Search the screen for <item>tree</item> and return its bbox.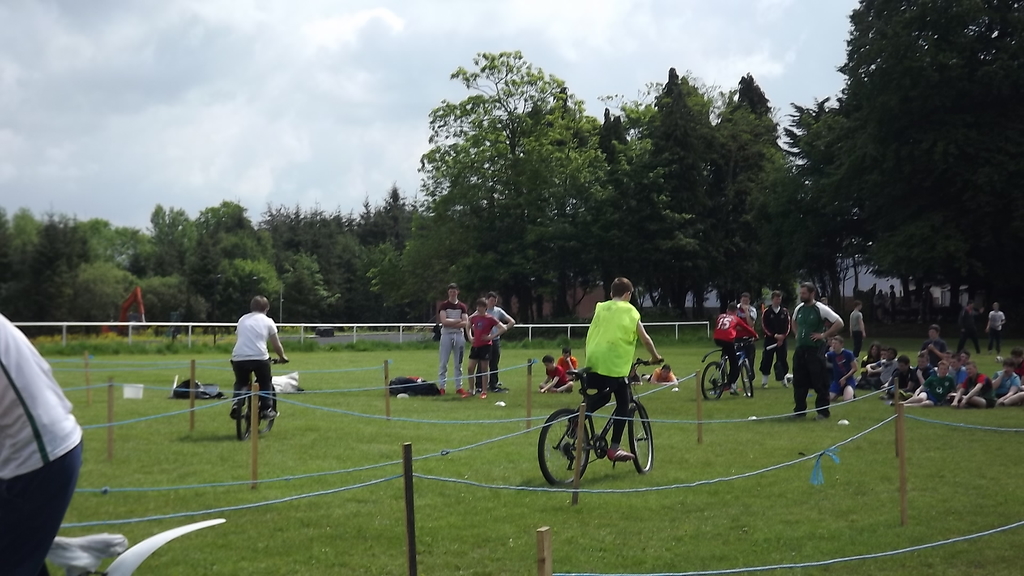
Found: BBox(0, 210, 132, 331).
